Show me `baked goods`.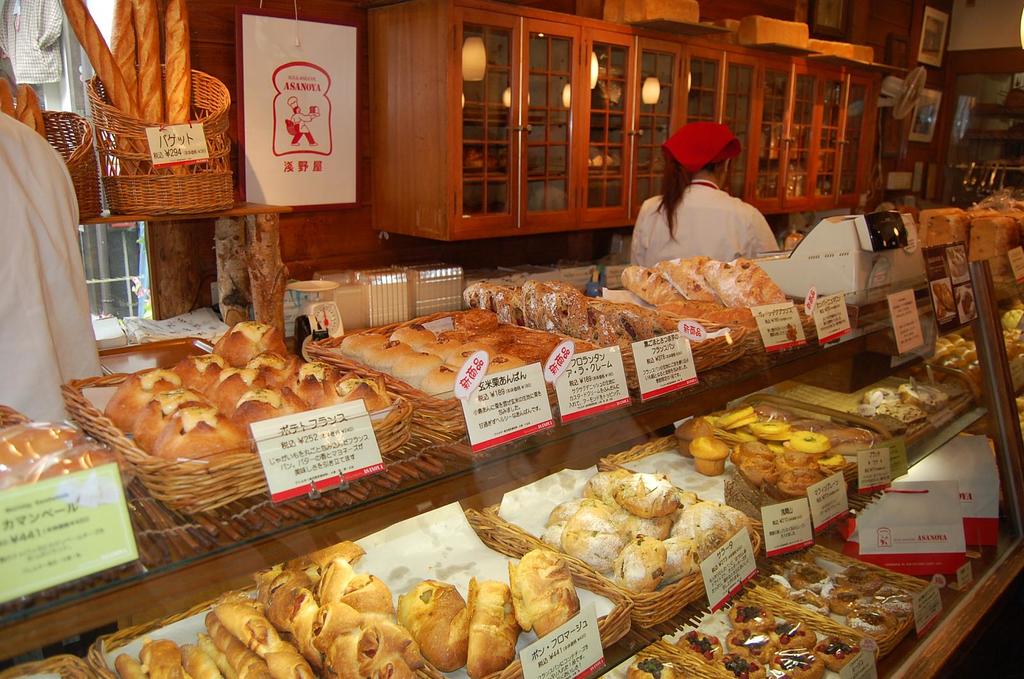
`baked goods` is here: detection(59, 0, 140, 116).
